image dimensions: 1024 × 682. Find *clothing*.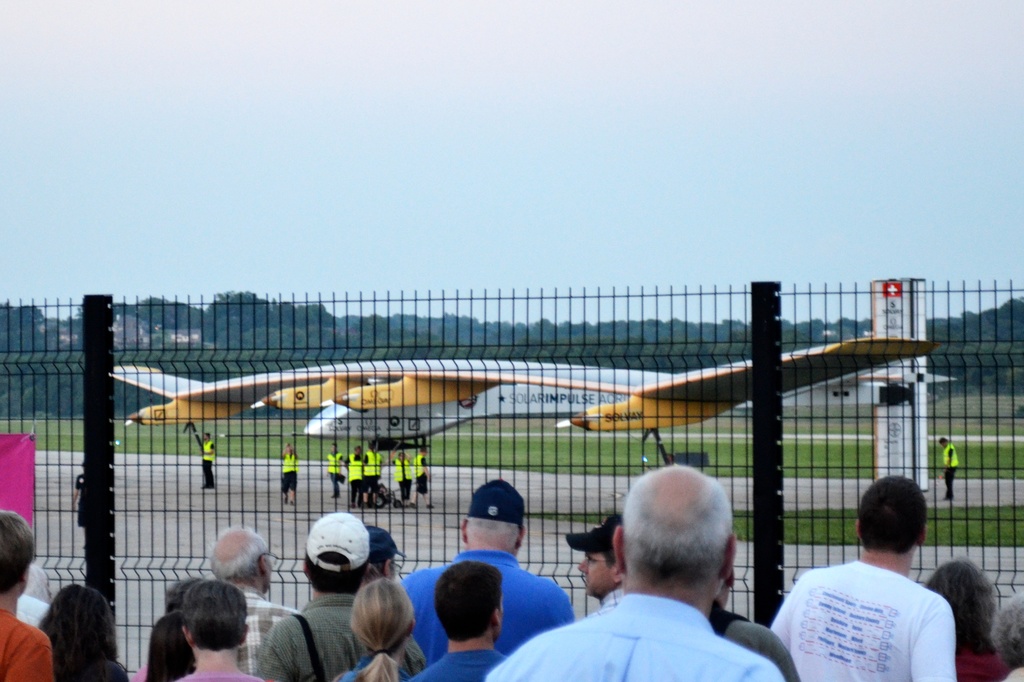
region(396, 457, 414, 507).
